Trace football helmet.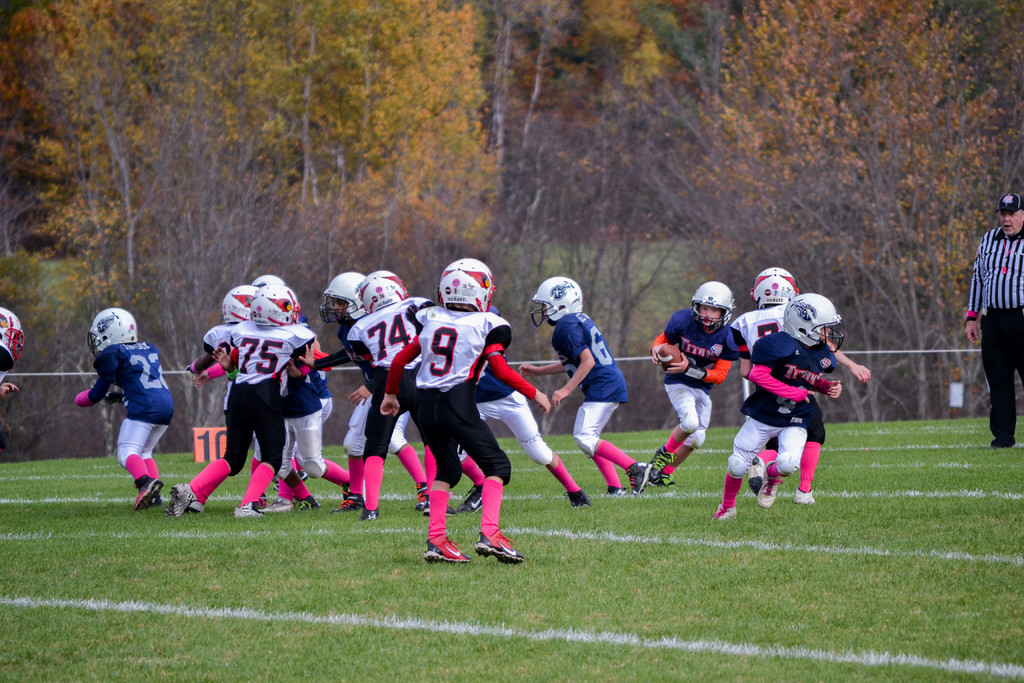
Traced to 692,282,729,334.
